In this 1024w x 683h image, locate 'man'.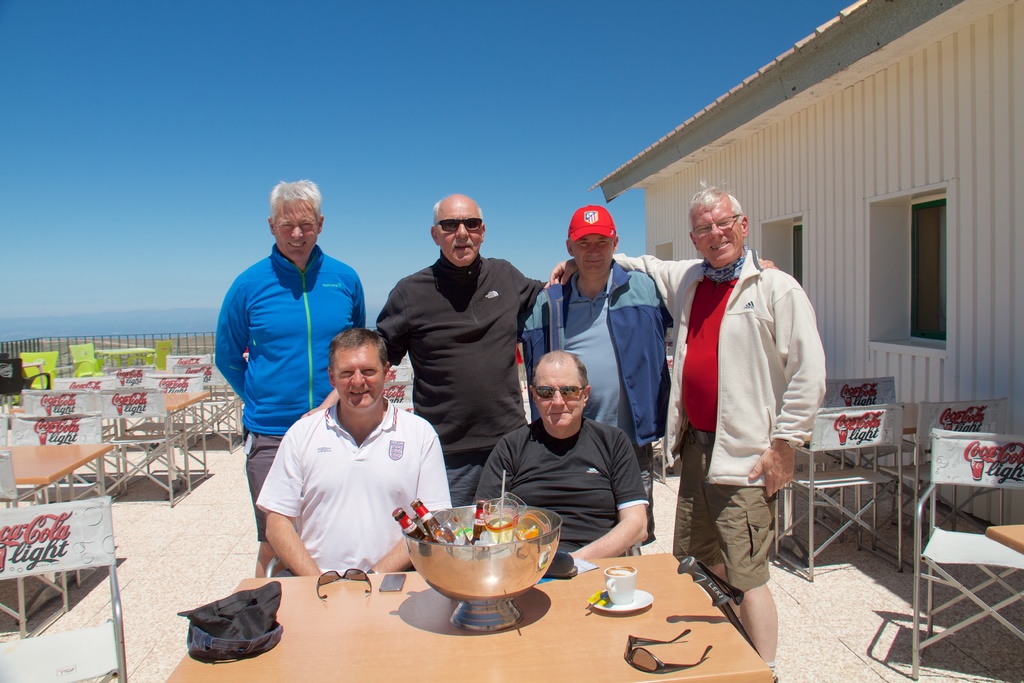
Bounding box: bbox=[544, 183, 829, 682].
